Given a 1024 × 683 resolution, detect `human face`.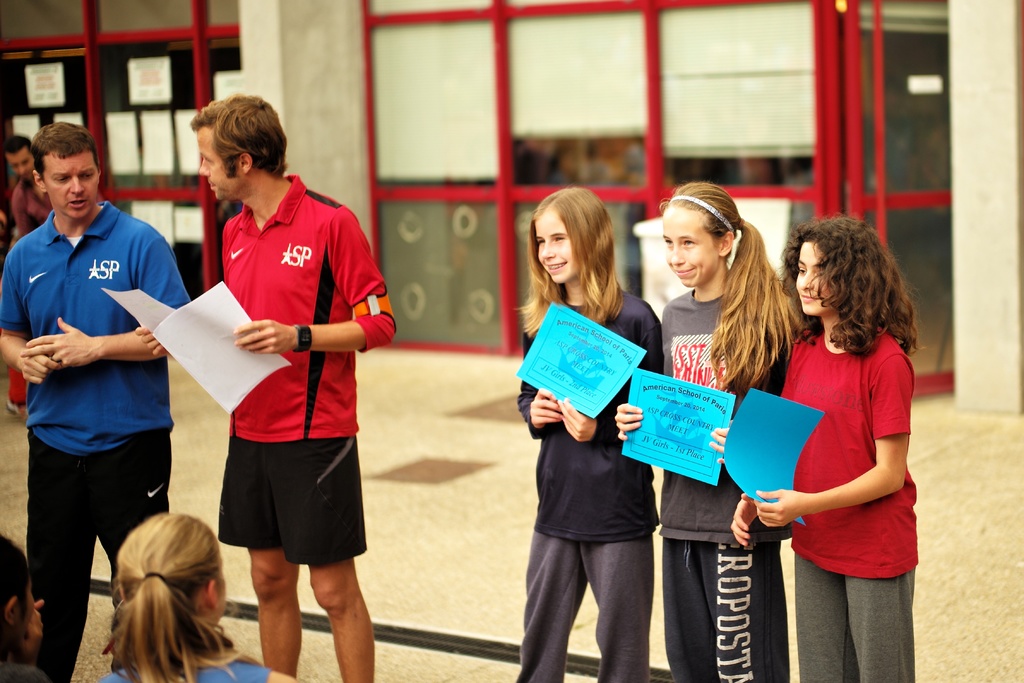
x1=799, y1=243, x2=833, y2=315.
